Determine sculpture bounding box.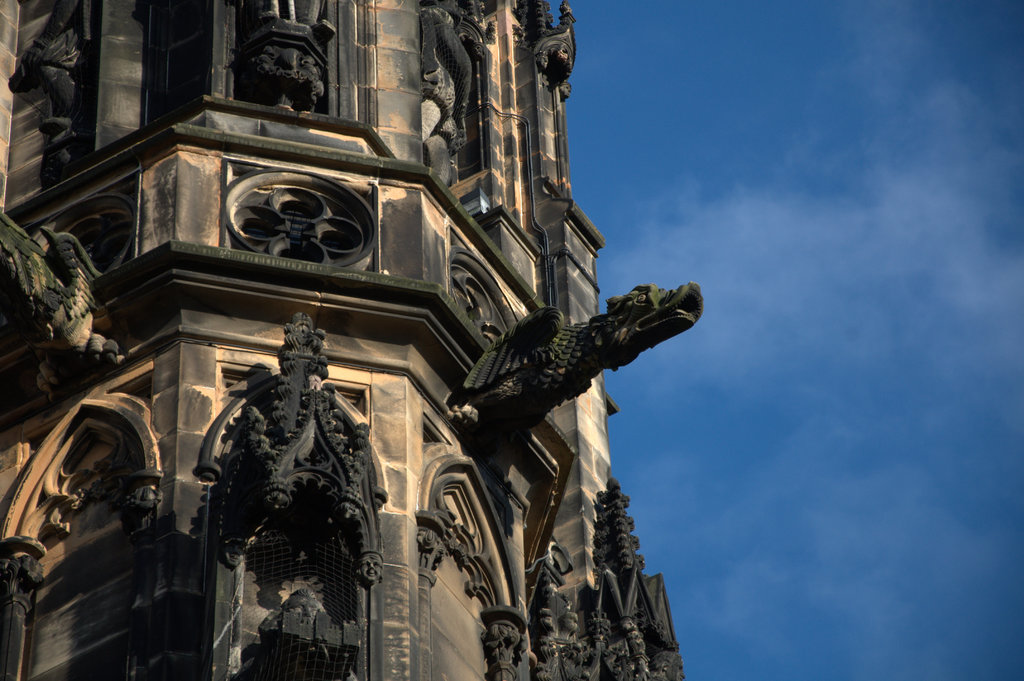
Determined: bbox(0, 207, 115, 406).
